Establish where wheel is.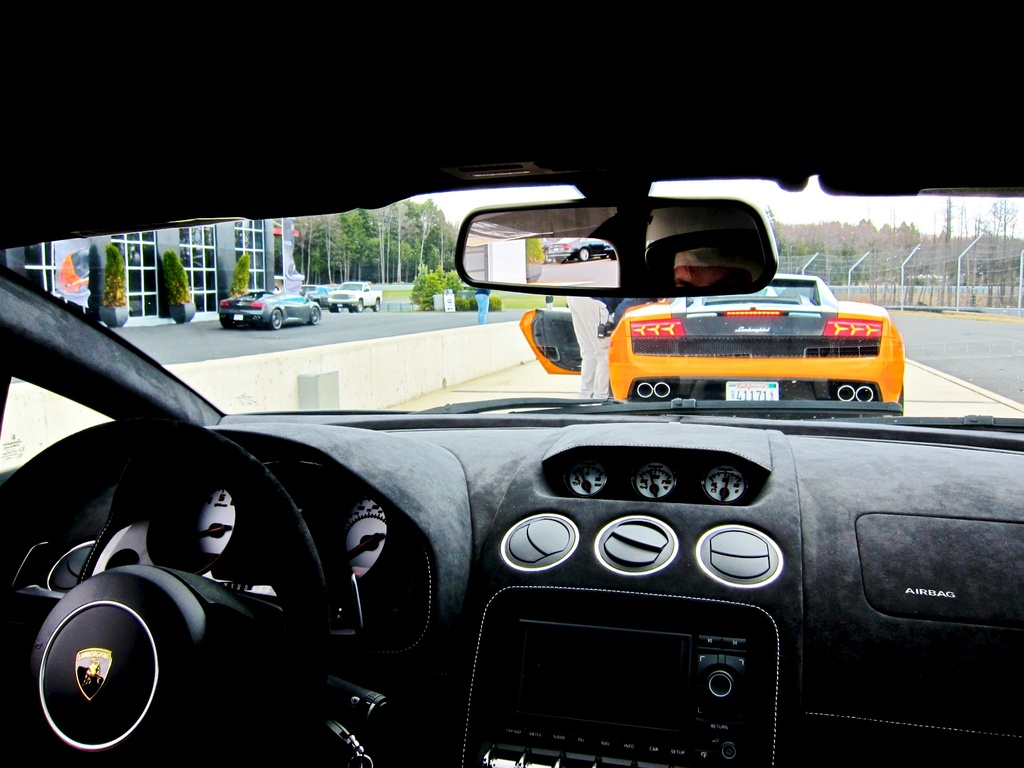
Established at (left=0, top=411, right=340, bottom=767).
